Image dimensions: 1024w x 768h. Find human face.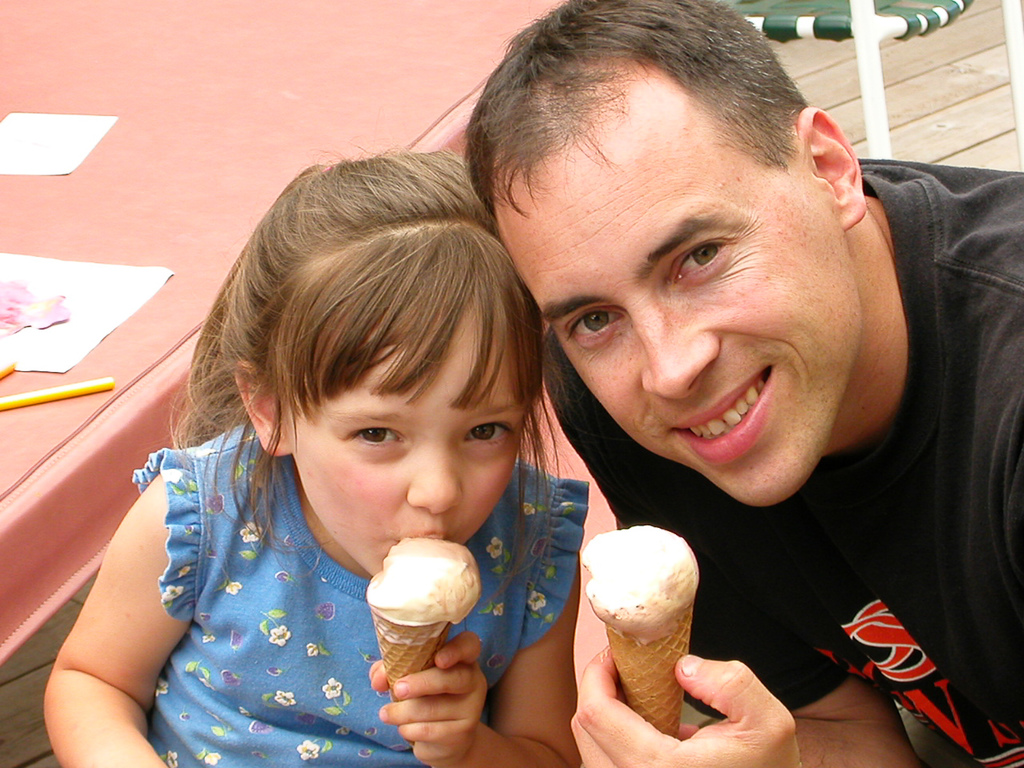
<region>502, 83, 863, 506</region>.
